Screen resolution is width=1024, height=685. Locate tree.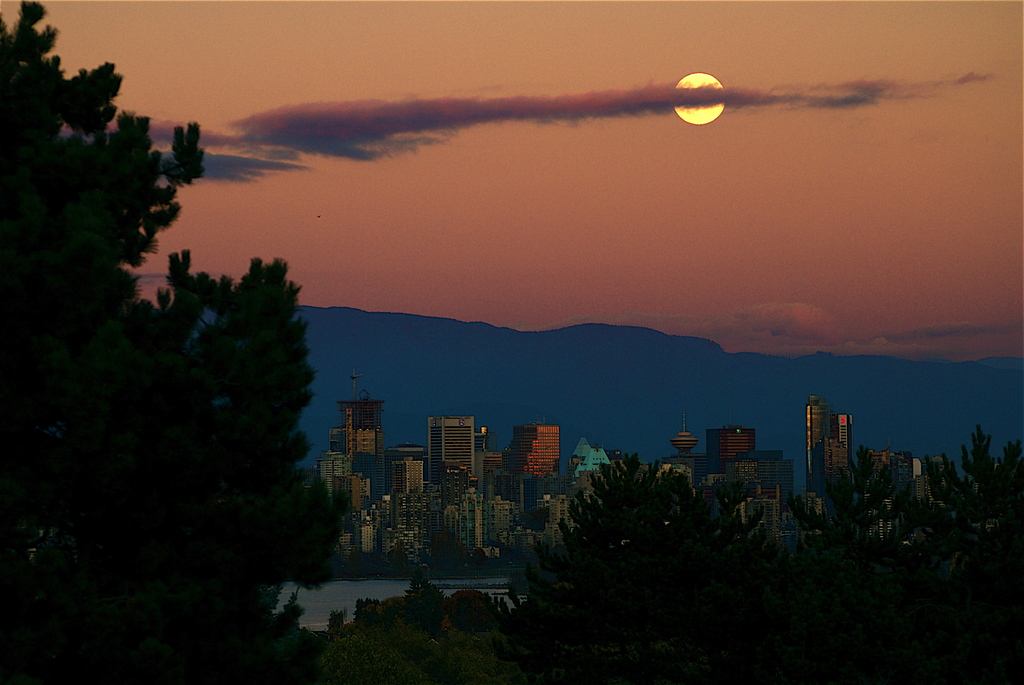
(left=0, top=0, right=349, bottom=593).
